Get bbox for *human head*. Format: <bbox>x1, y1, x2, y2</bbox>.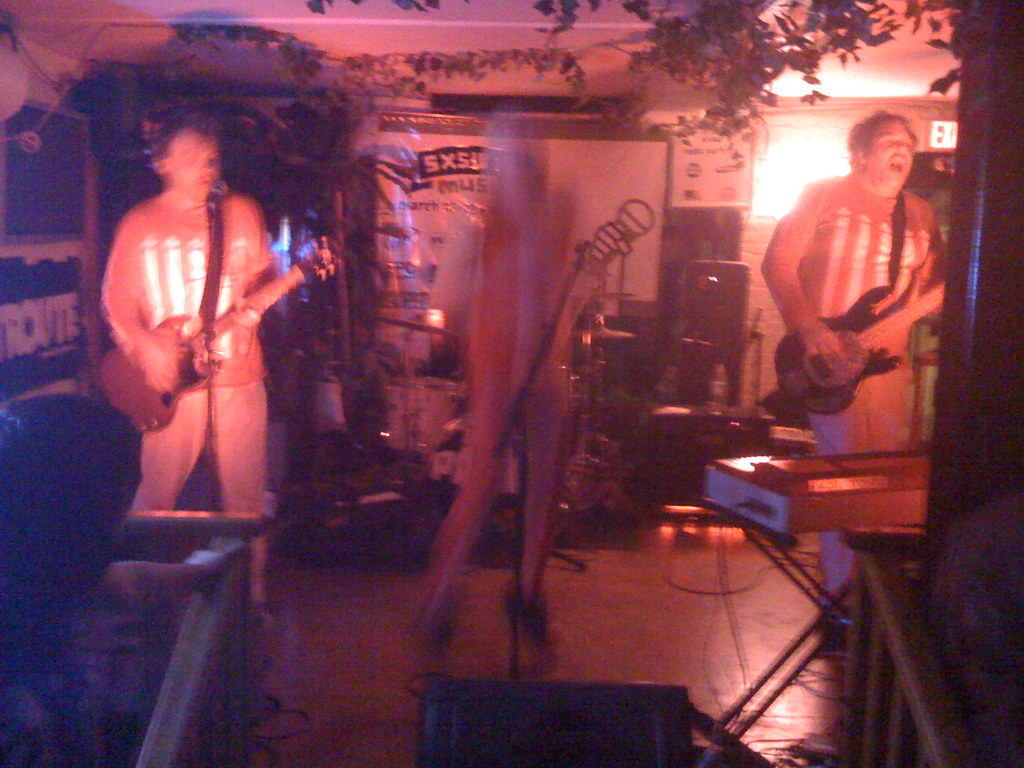
<bbox>847, 112, 918, 188</bbox>.
